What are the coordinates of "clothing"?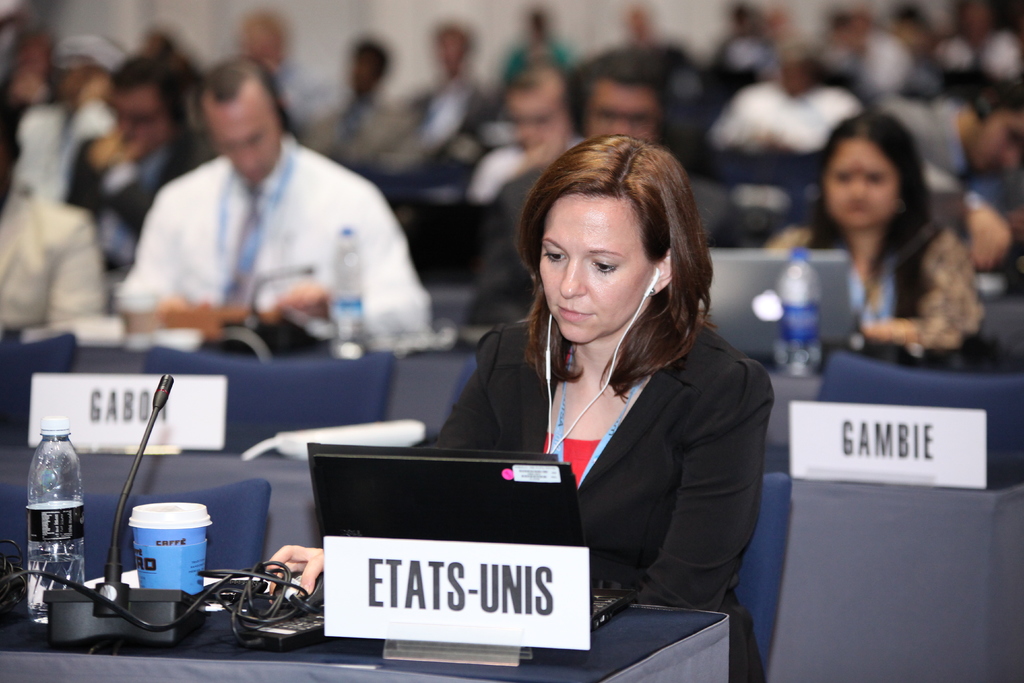
locate(0, 188, 109, 332).
